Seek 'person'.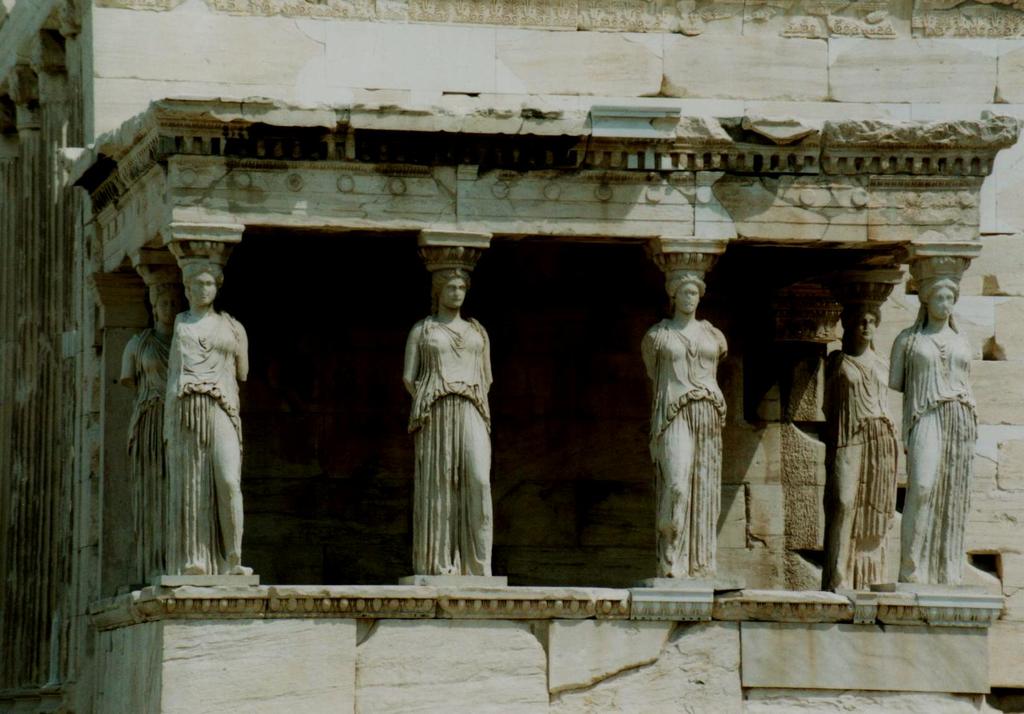
select_region(819, 299, 902, 590).
